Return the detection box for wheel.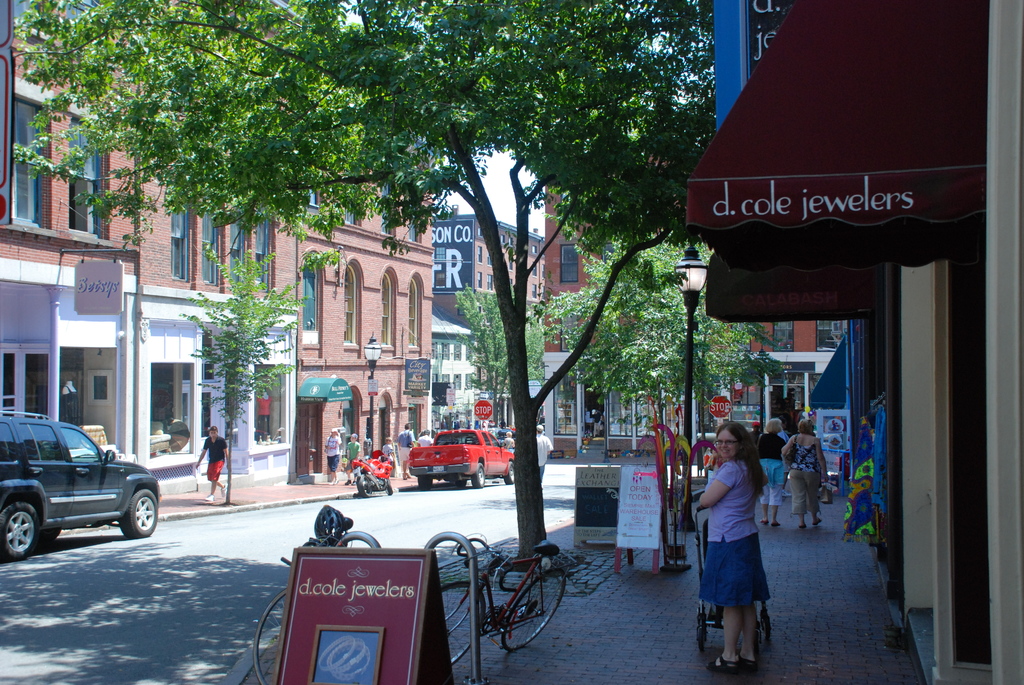
456/476/468/489.
